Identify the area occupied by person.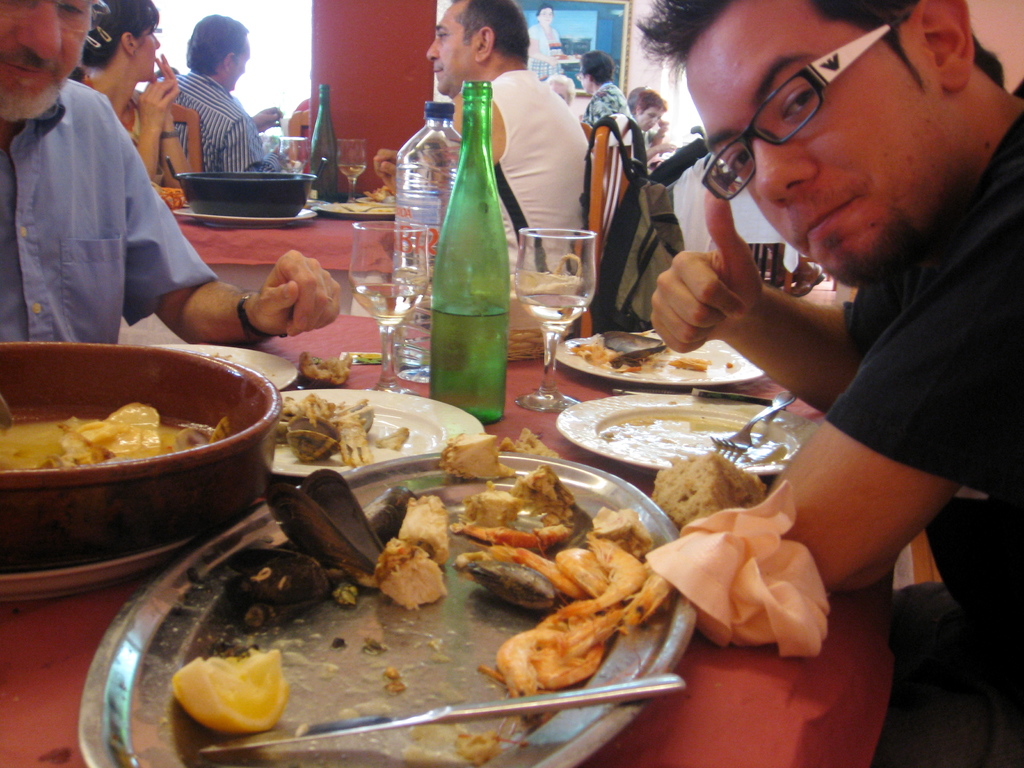
Area: l=75, t=0, r=199, b=198.
